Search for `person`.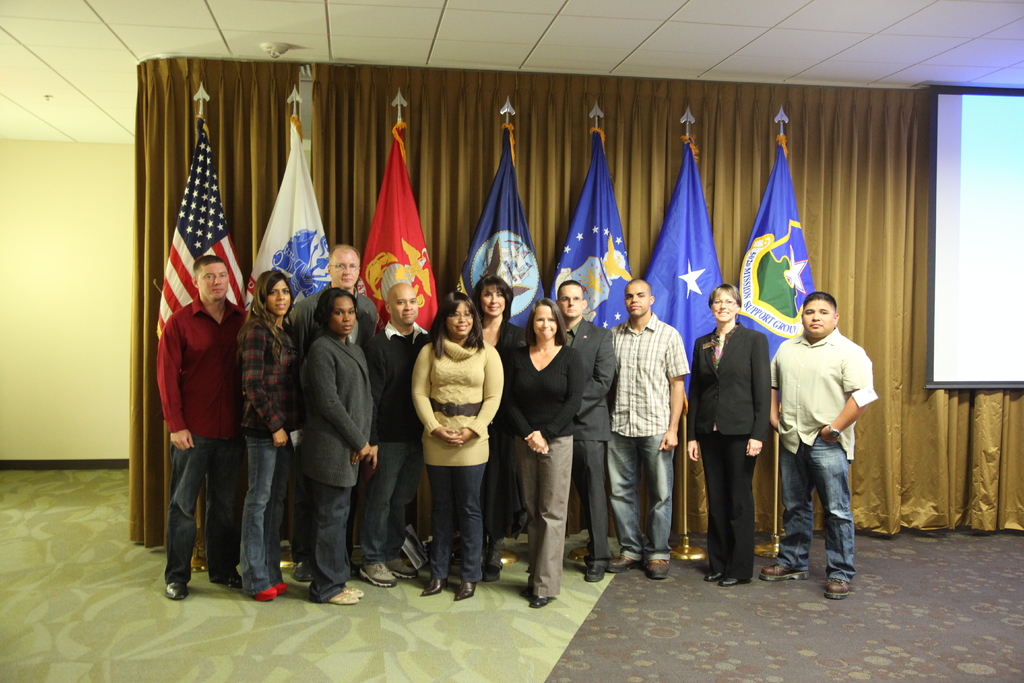
Found at {"left": 688, "top": 286, "right": 771, "bottom": 591}.
